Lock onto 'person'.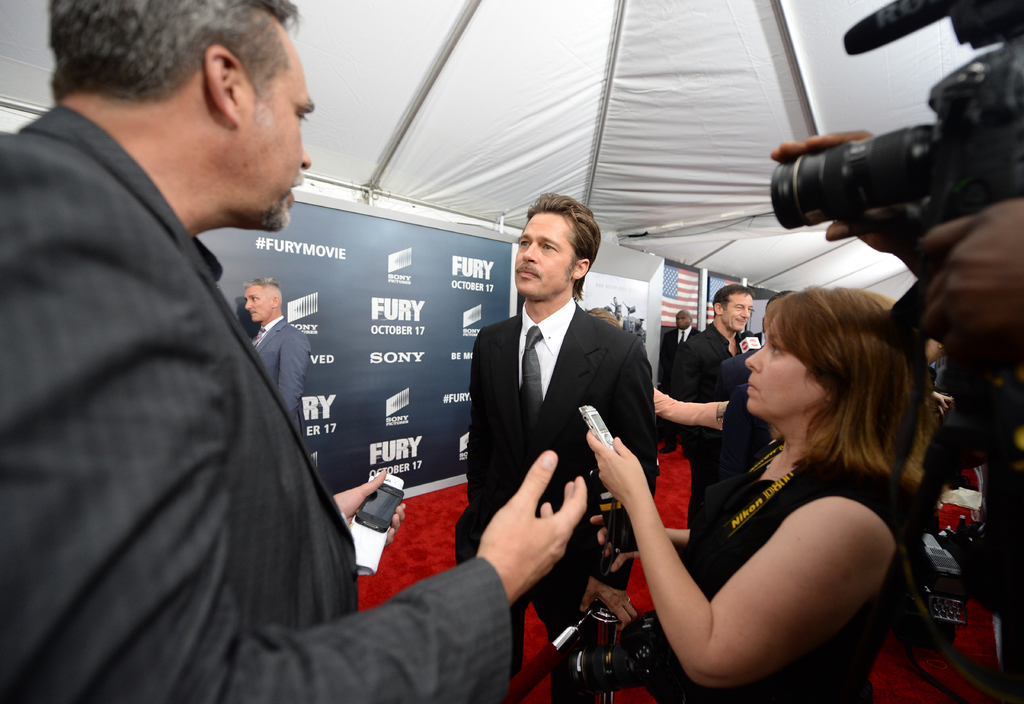
Locked: detection(769, 129, 1023, 383).
